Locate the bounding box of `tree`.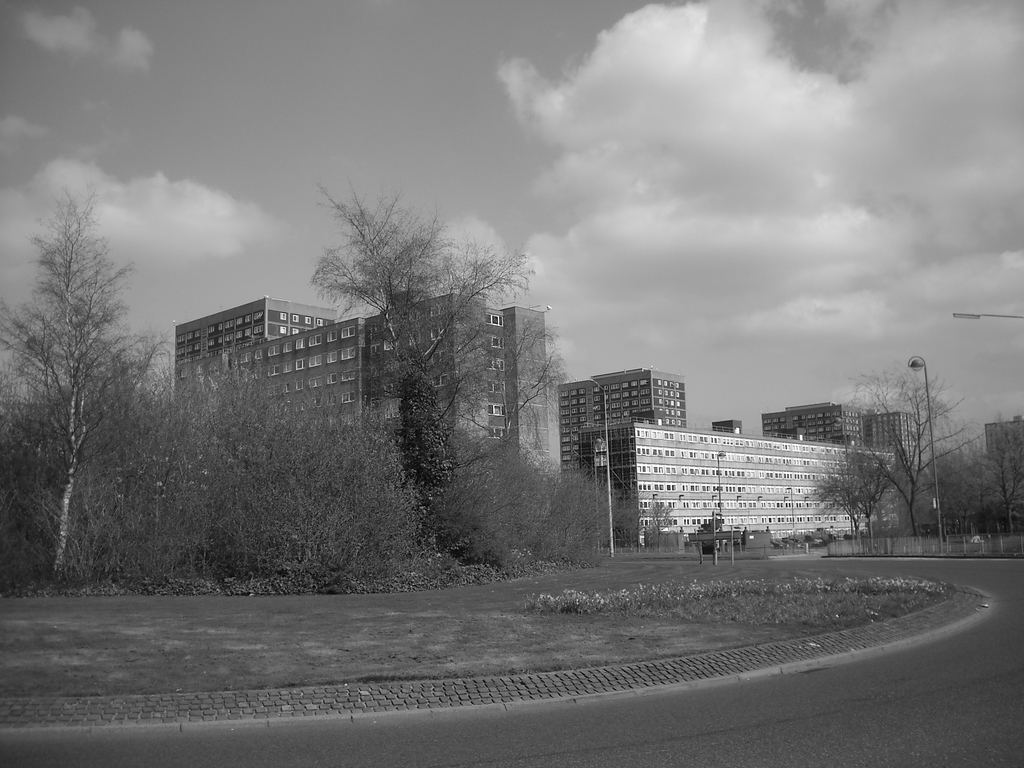
Bounding box: box(812, 436, 901, 554).
